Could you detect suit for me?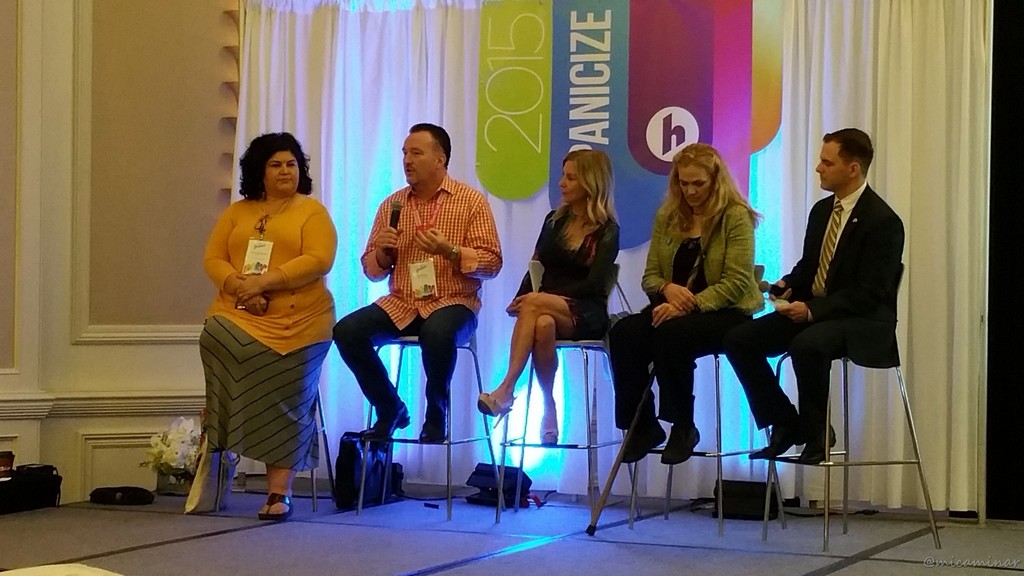
Detection result: 767, 118, 911, 475.
